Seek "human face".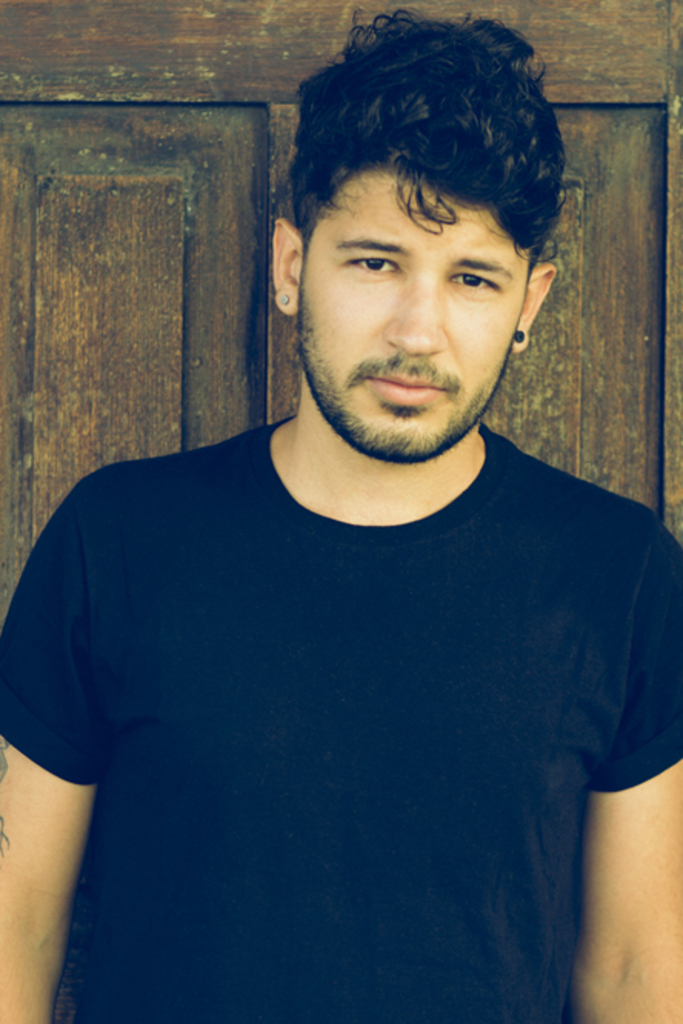
locate(297, 165, 528, 461).
